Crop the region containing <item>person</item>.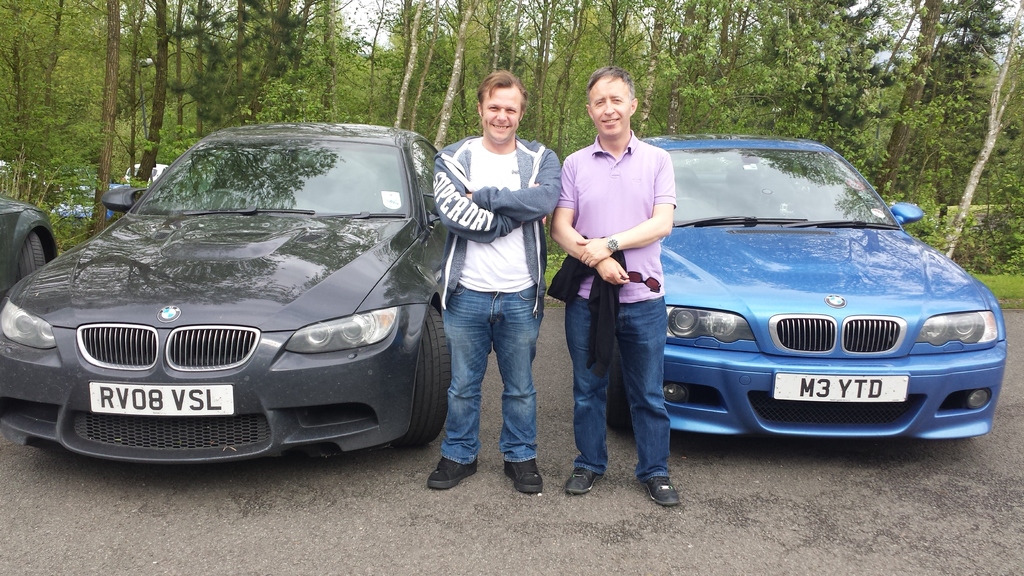
Crop region: l=540, t=64, r=683, b=497.
